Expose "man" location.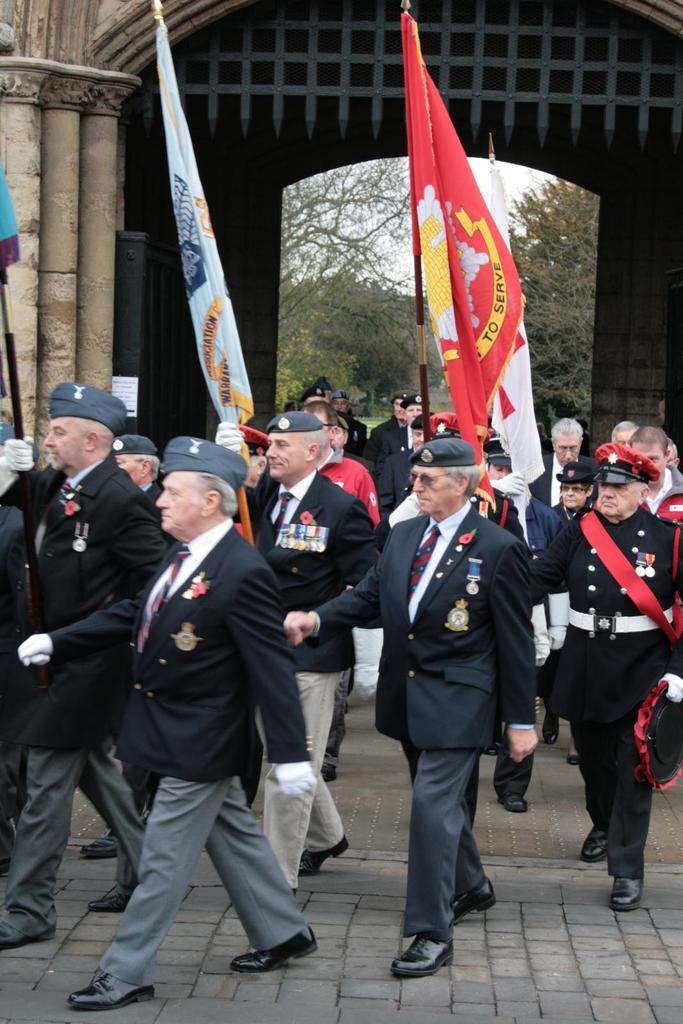
Exposed at box(535, 410, 590, 728).
